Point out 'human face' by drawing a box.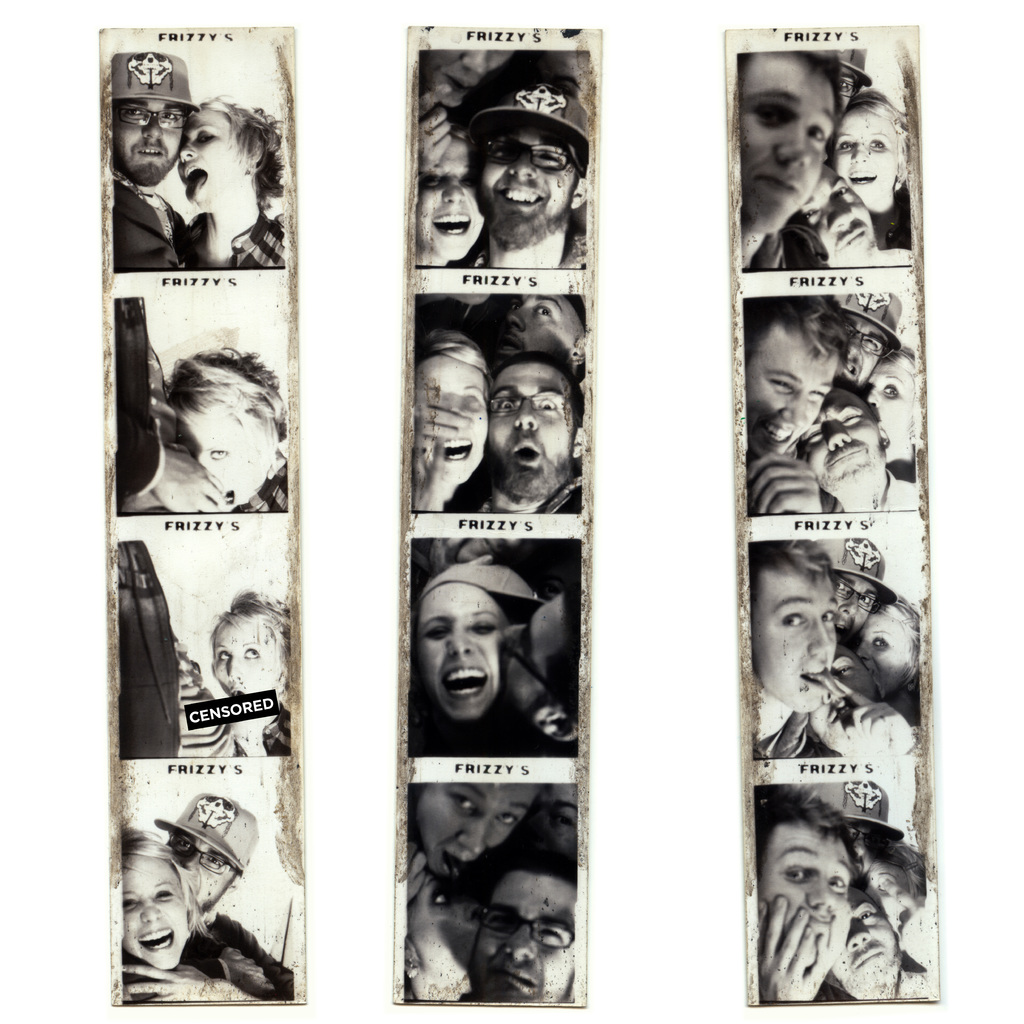
left=469, top=868, right=581, bottom=1003.
